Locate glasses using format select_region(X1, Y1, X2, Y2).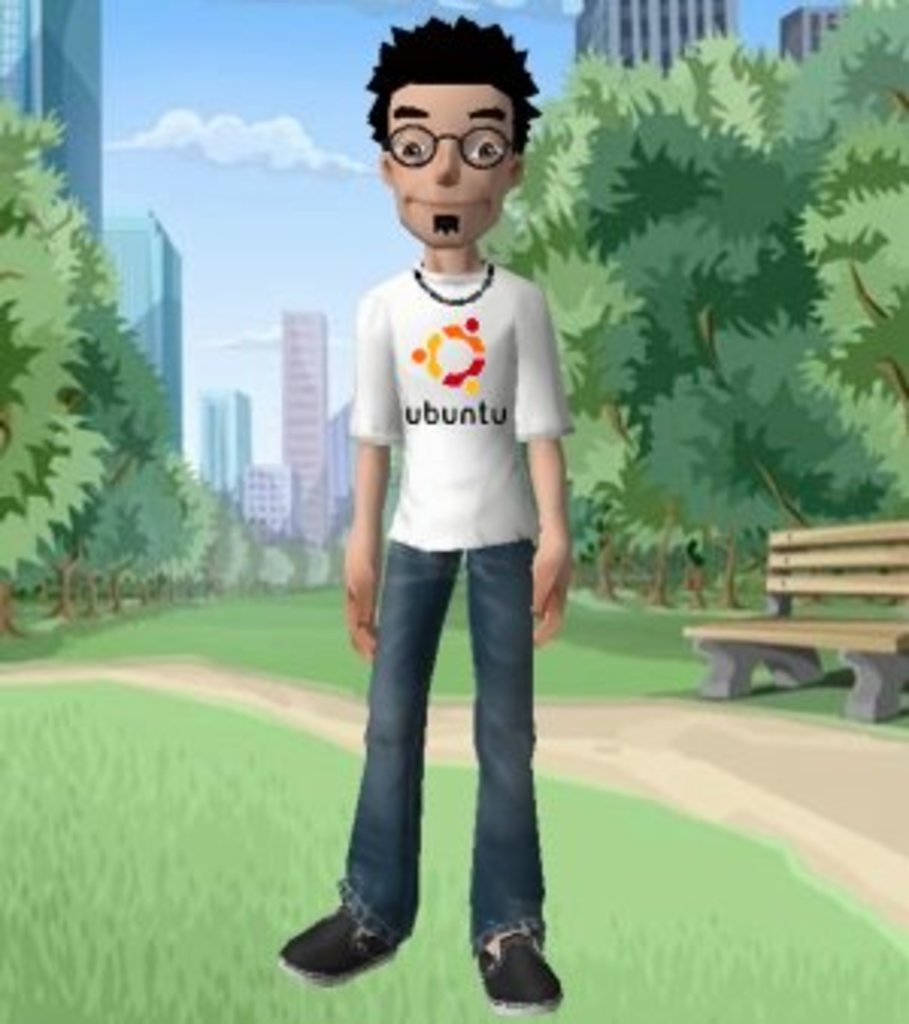
select_region(385, 121, 518, 179).
